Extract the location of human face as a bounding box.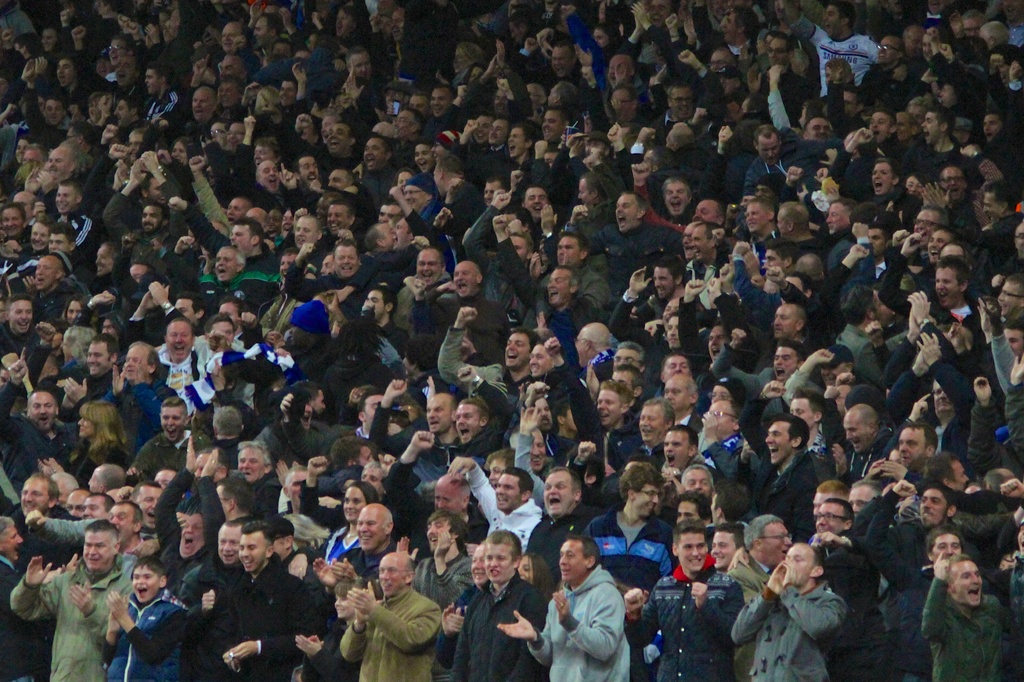
select_region(931, 377, 956, 414).
